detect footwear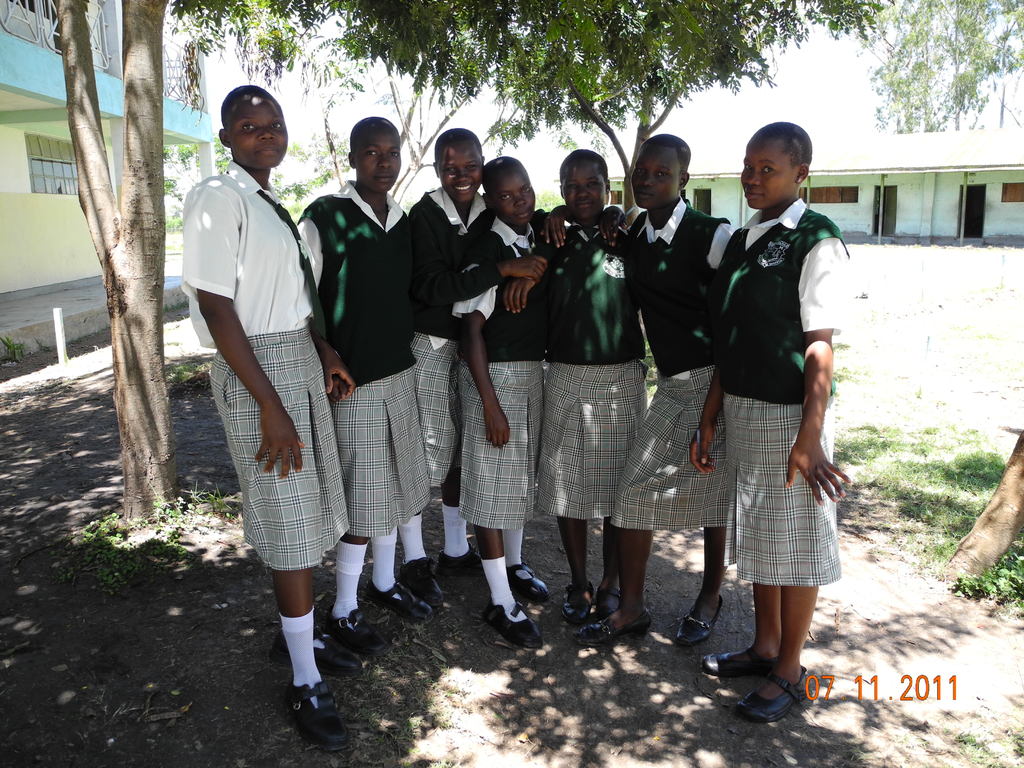
[left=282, top=678, right=349, bottom=754]
